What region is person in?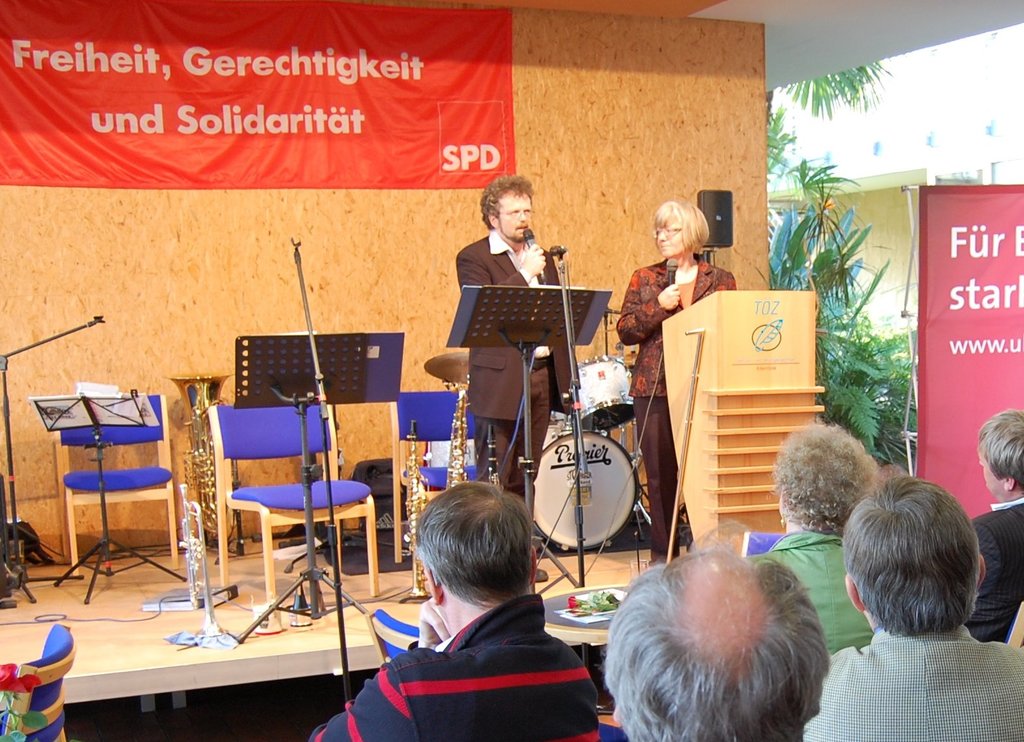
l=313, t=476, r=602, b=741.
